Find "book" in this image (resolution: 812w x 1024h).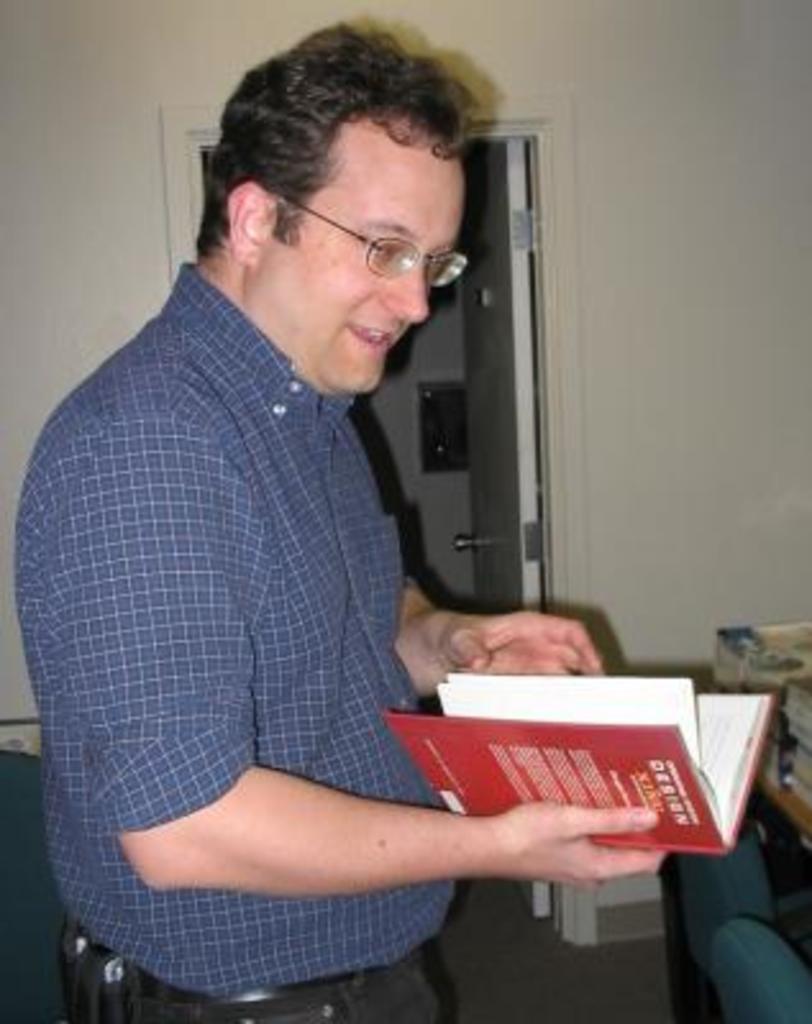
[443, 727, 748, 878].
